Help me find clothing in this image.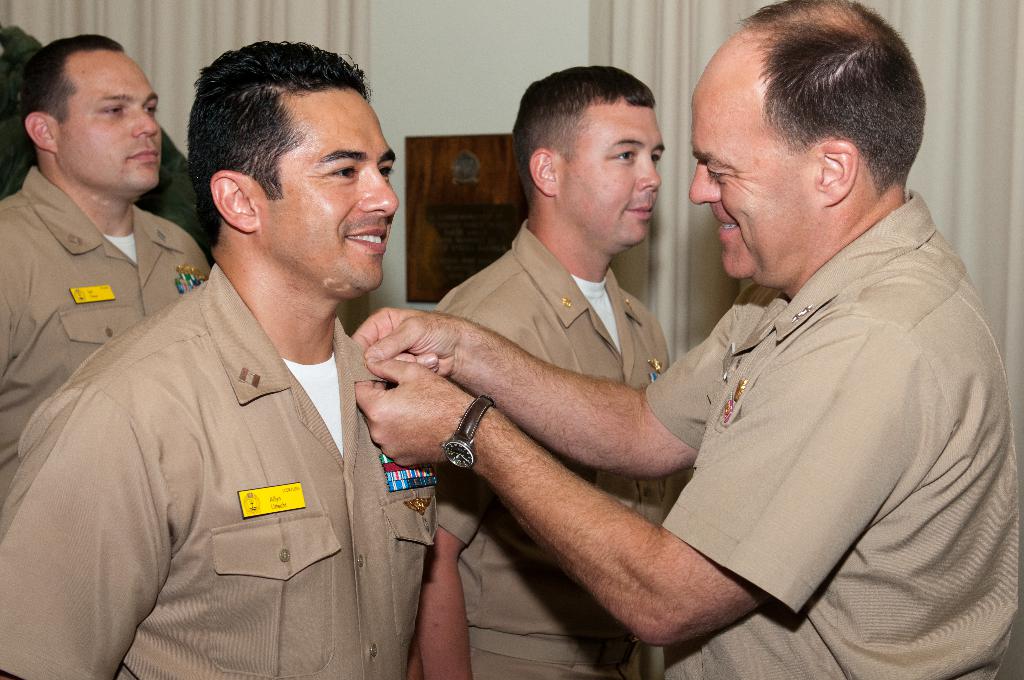
Found it: [x1=0, y1=156, x2=220, y2=512].
